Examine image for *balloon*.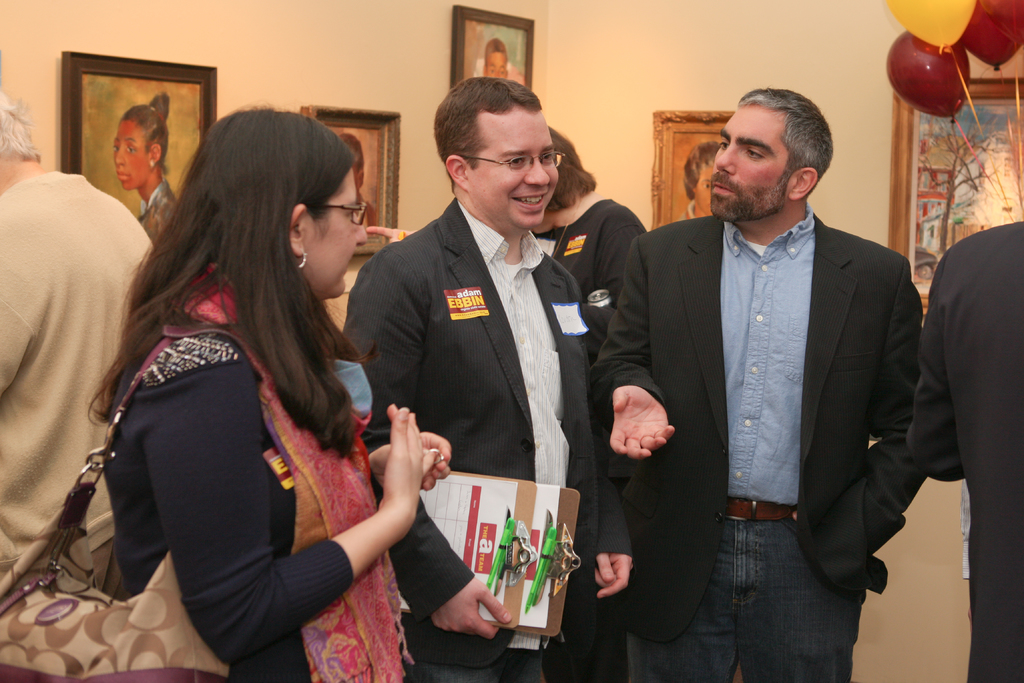
Examination result: [960,0,1023,76].
